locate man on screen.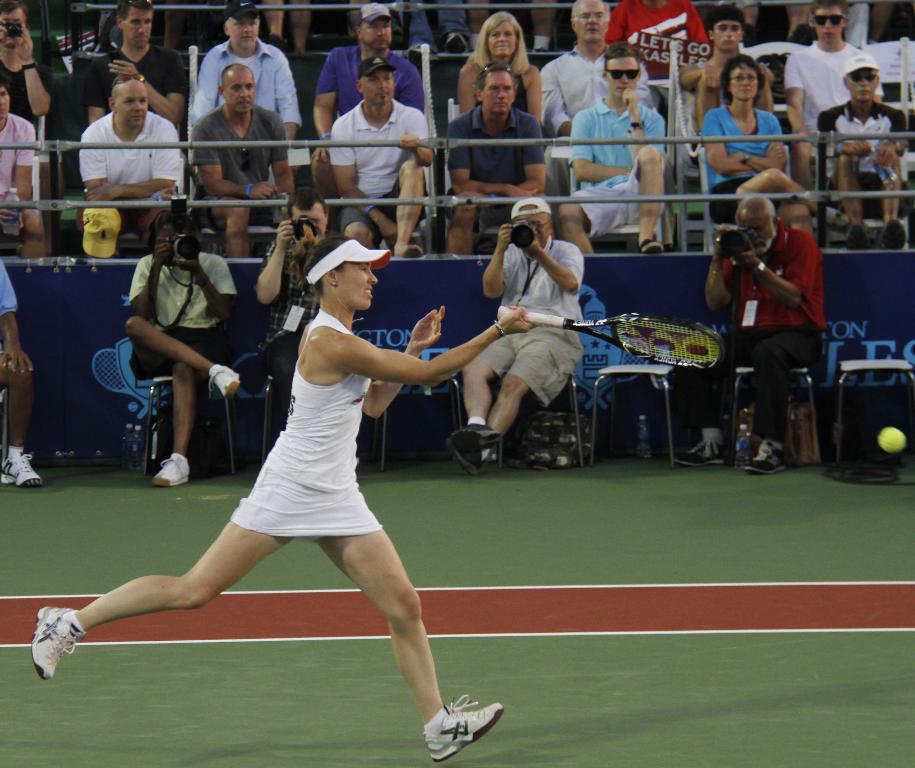
On screen at 86/1/185/125.
